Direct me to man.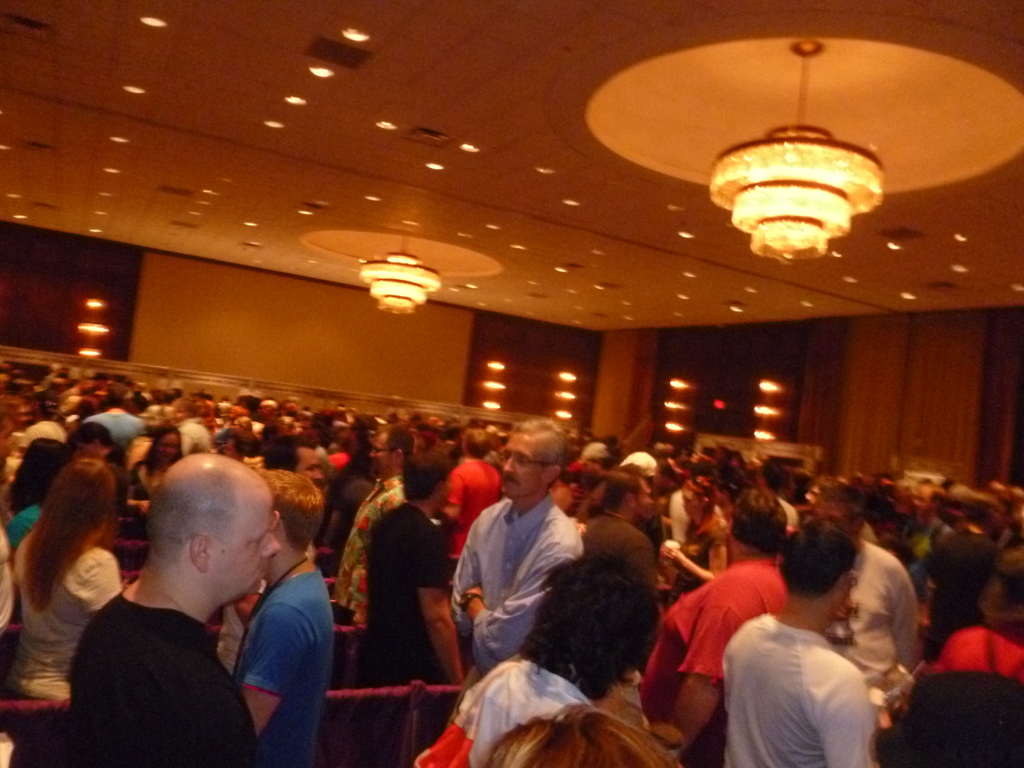
Direction: <box>232,471,340,767</box>.
